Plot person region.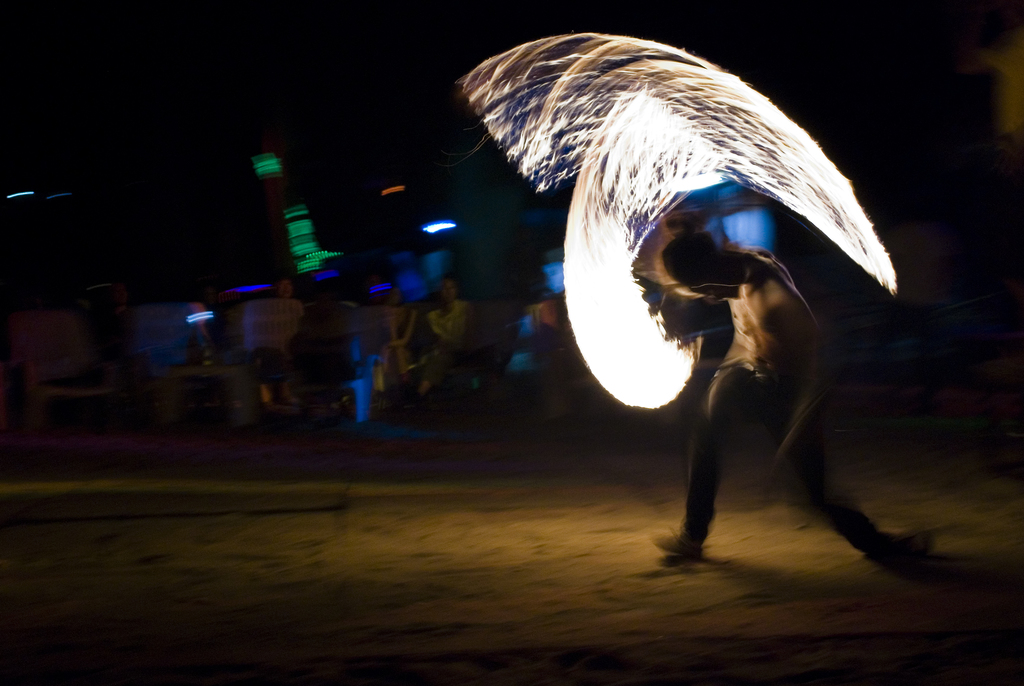
Plotted at [614, 160, 939, 605].
